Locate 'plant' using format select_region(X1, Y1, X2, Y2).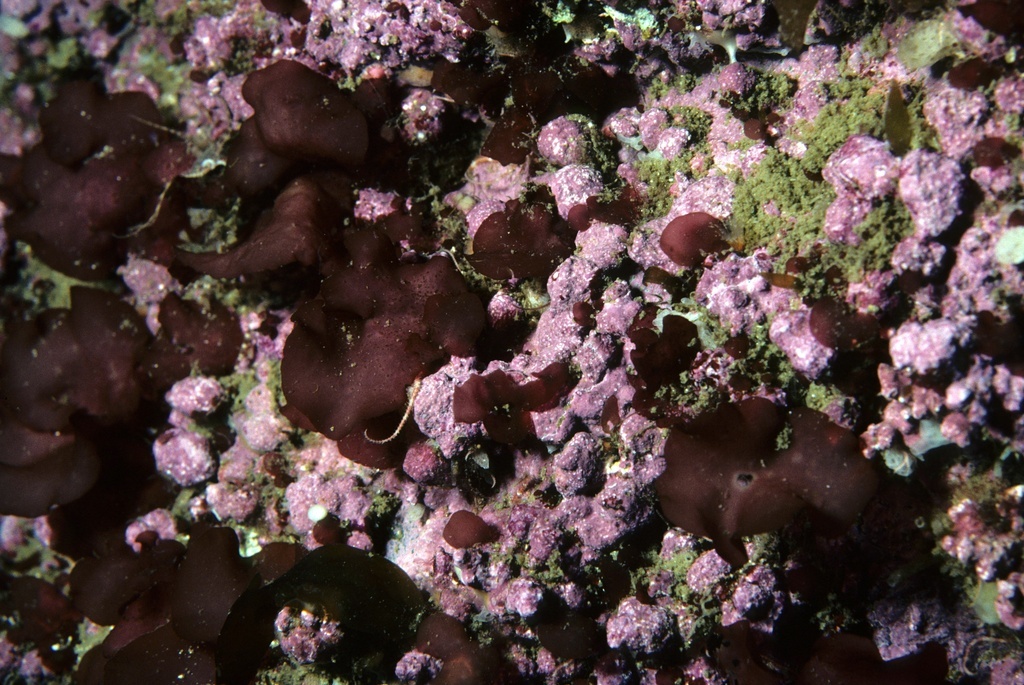
select_region(0, 0, 1023, 684).
